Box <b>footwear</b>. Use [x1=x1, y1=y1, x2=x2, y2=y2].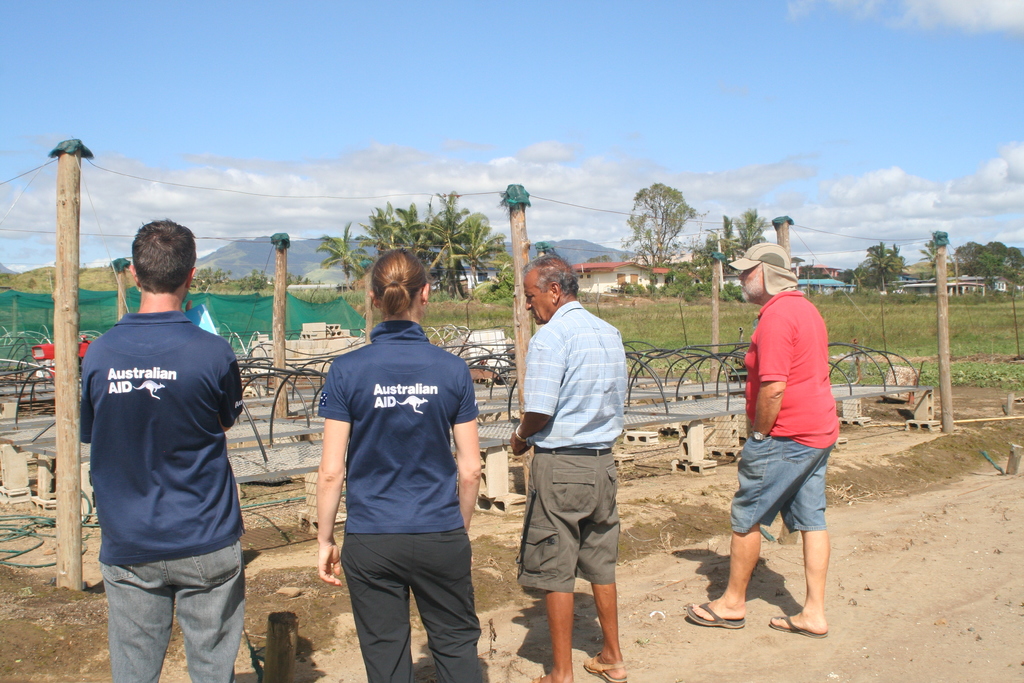
[x1=581, y1=648, x2=630, y2=682].
